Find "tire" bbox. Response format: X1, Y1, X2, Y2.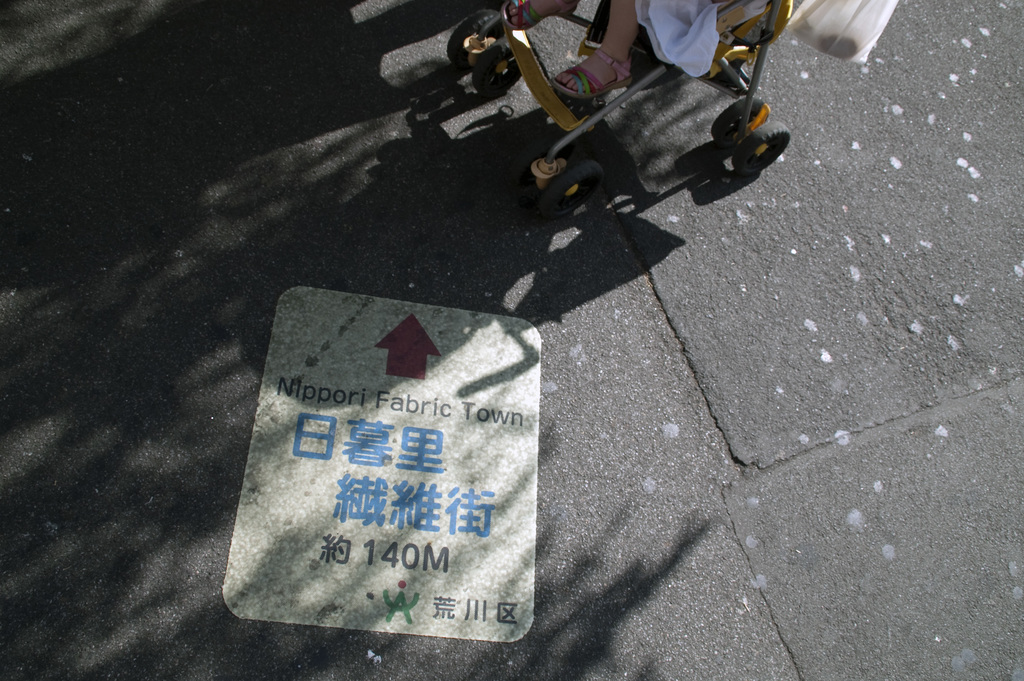
539, 161, 604, 219.
